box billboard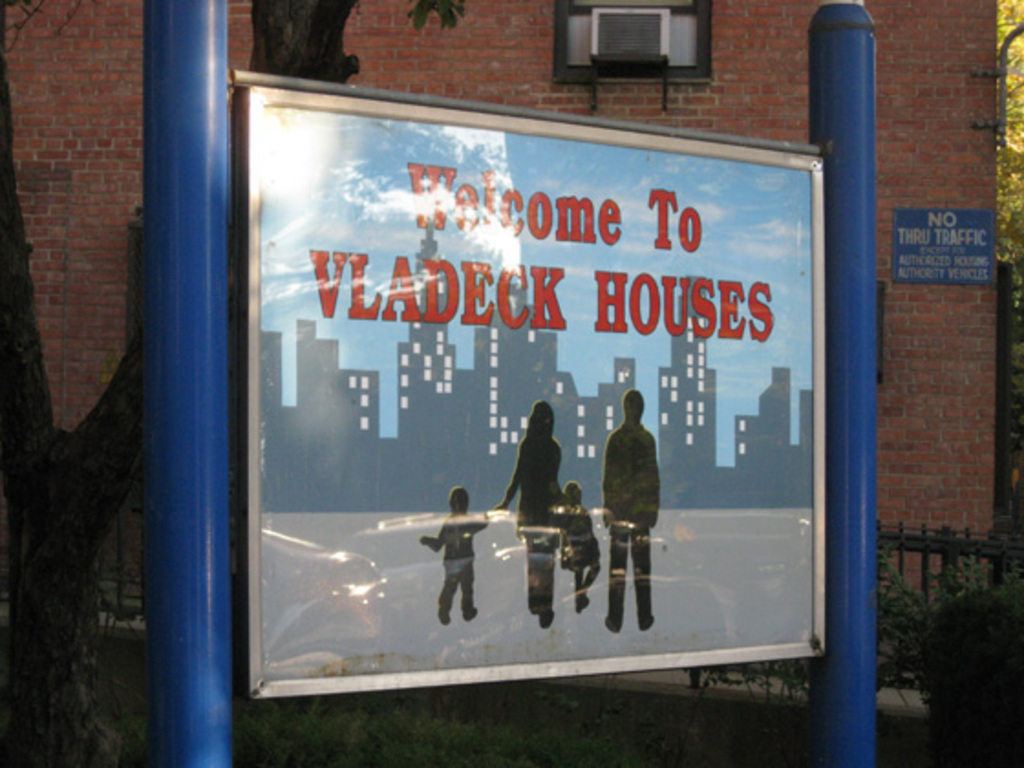
bbox=(254, 110, 823, 677)
